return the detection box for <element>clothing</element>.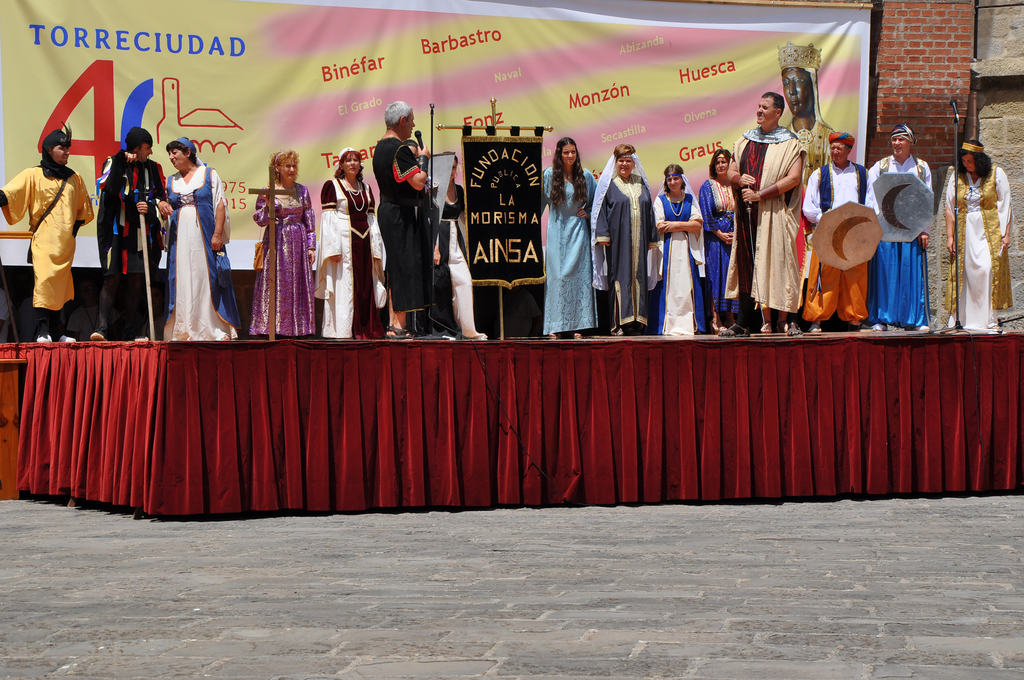
left=799, top=158, right=877, bottom=325.
